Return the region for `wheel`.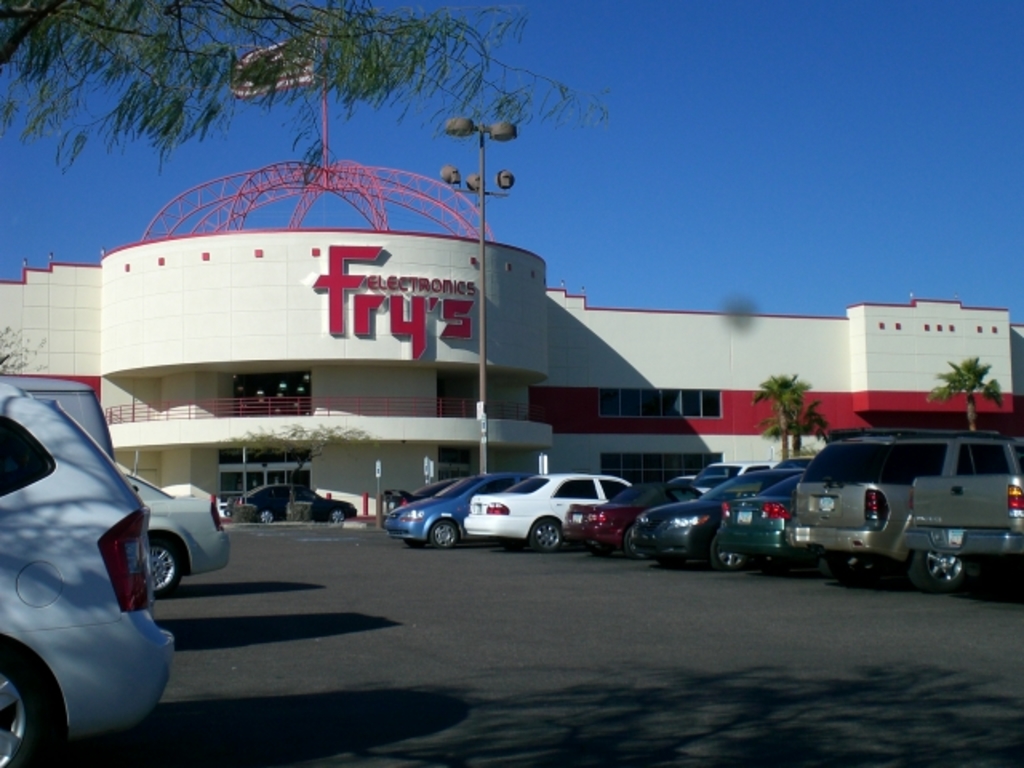
crop(965, 552, 1016, 600).
